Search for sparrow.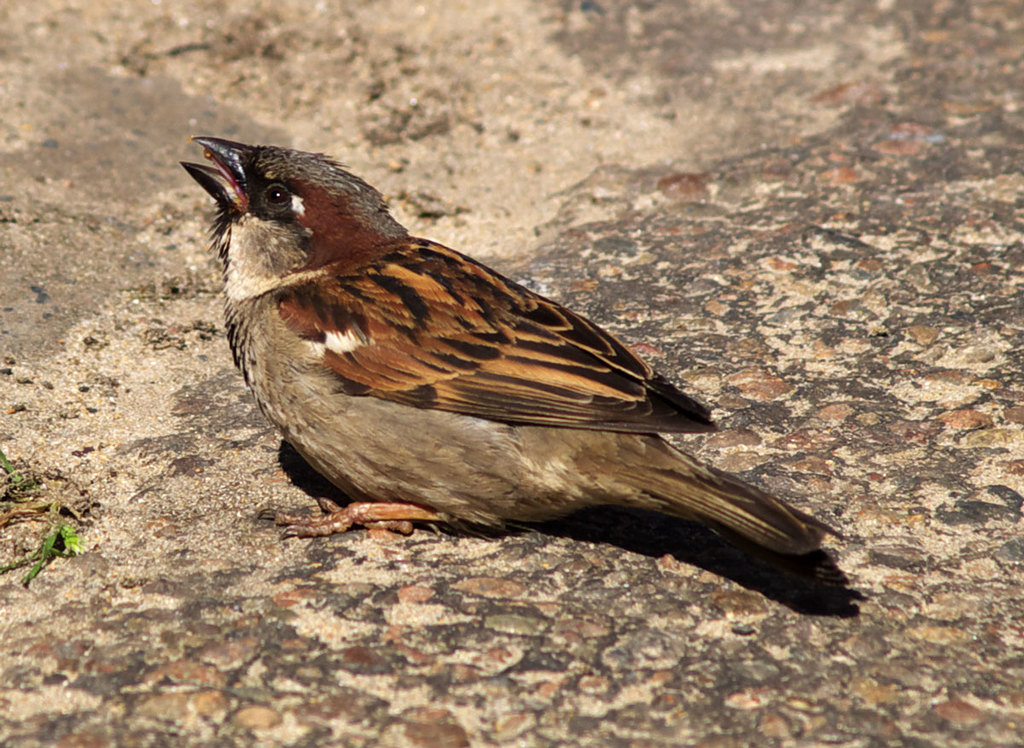
Found at {"left": 177, "top": 134, "right": 847, "bottom": 555}.
